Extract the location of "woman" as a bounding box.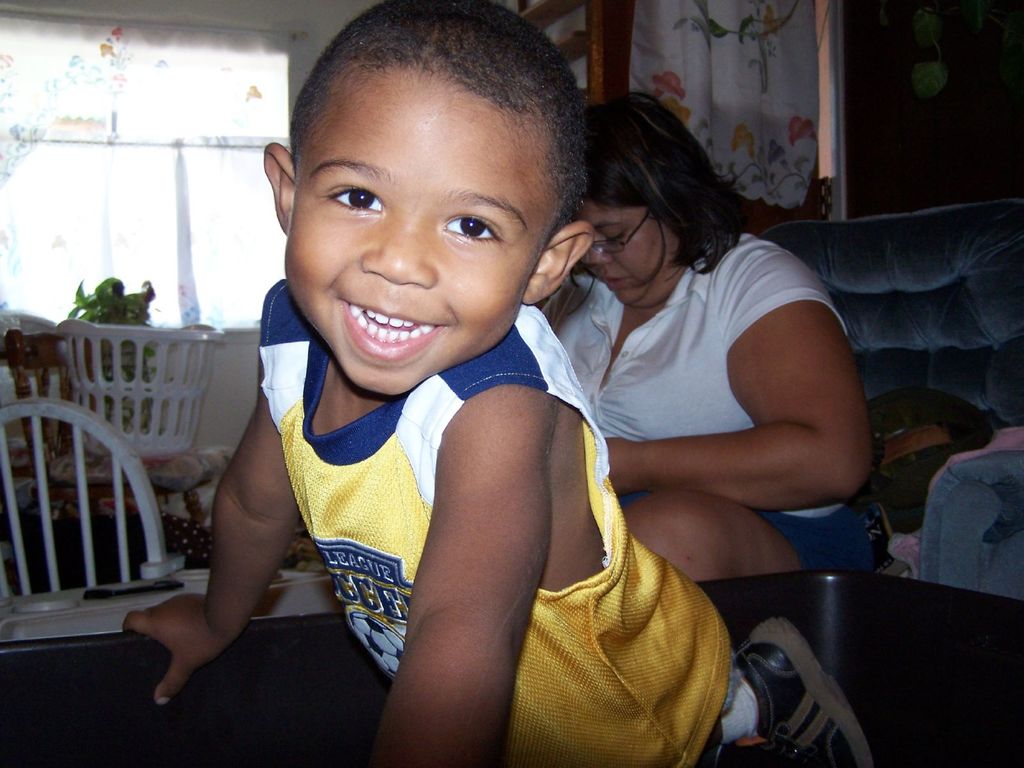
[x1=517, y1=91, x2=891, y2=575].
